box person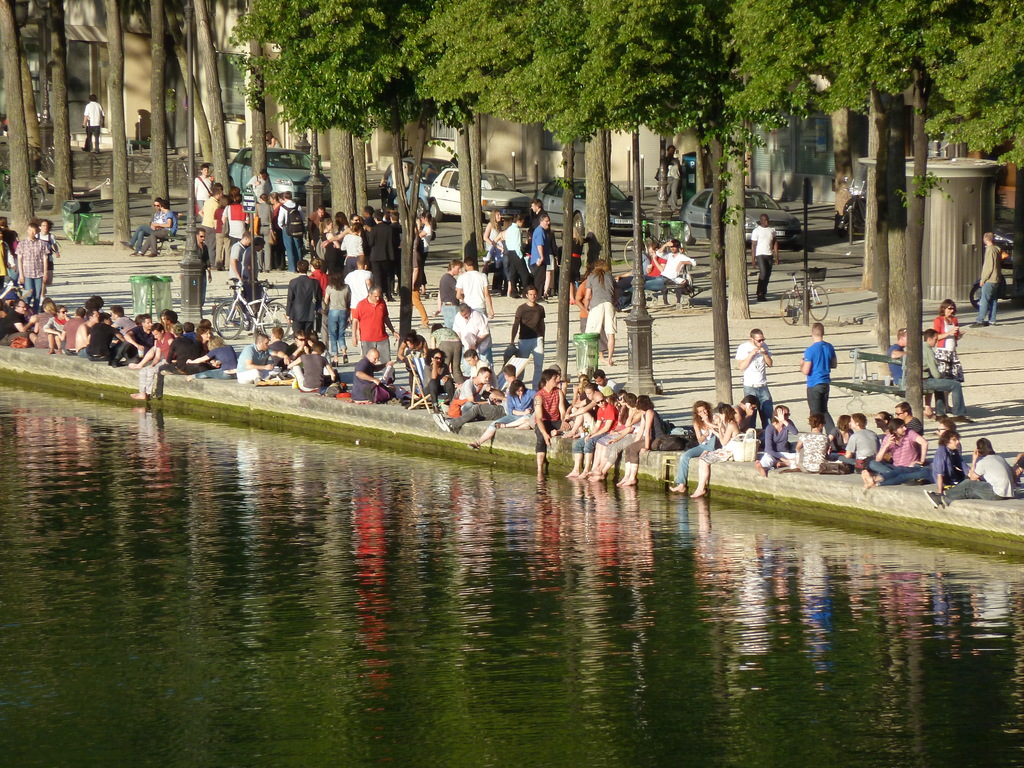
977 233 1004 328
